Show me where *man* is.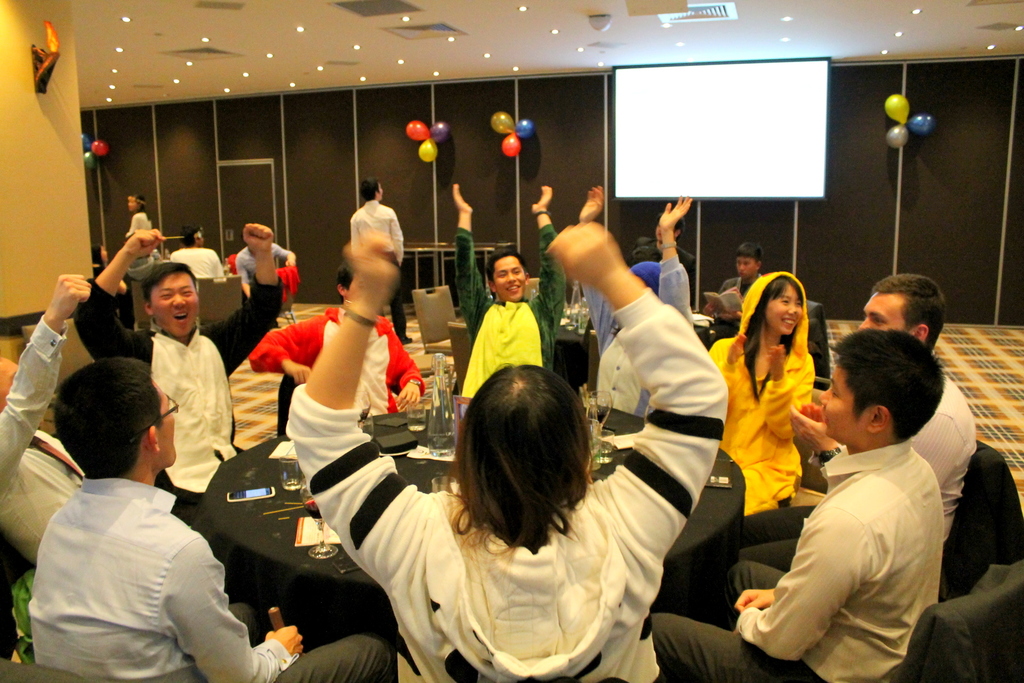
*man* is at 449, 180, 564, 405.
